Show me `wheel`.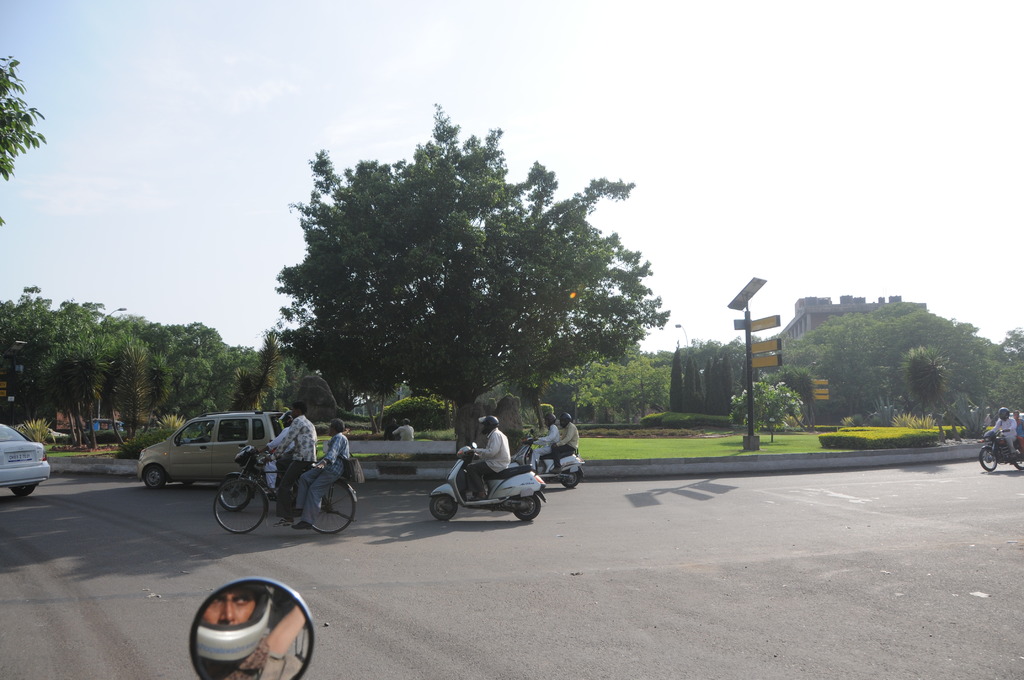
`wheel` is here: 144,462,166,489.
